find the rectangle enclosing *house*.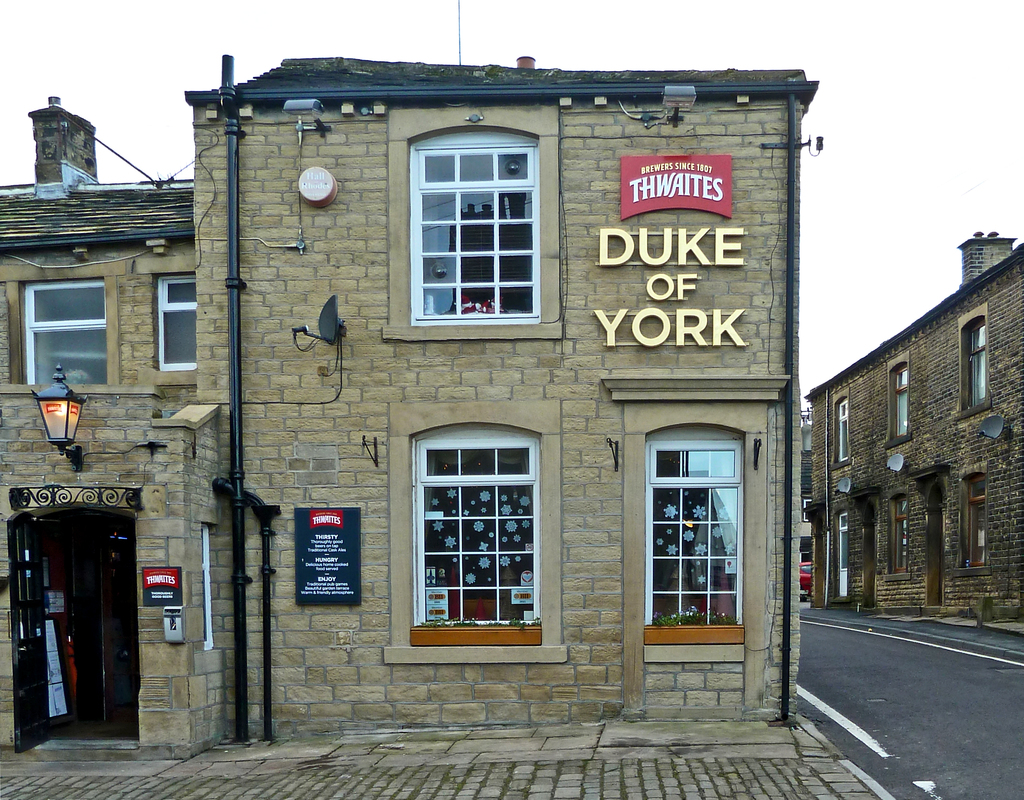
{"x1": 0, "y1": 103, "x2": 217, "y2": 755}.
